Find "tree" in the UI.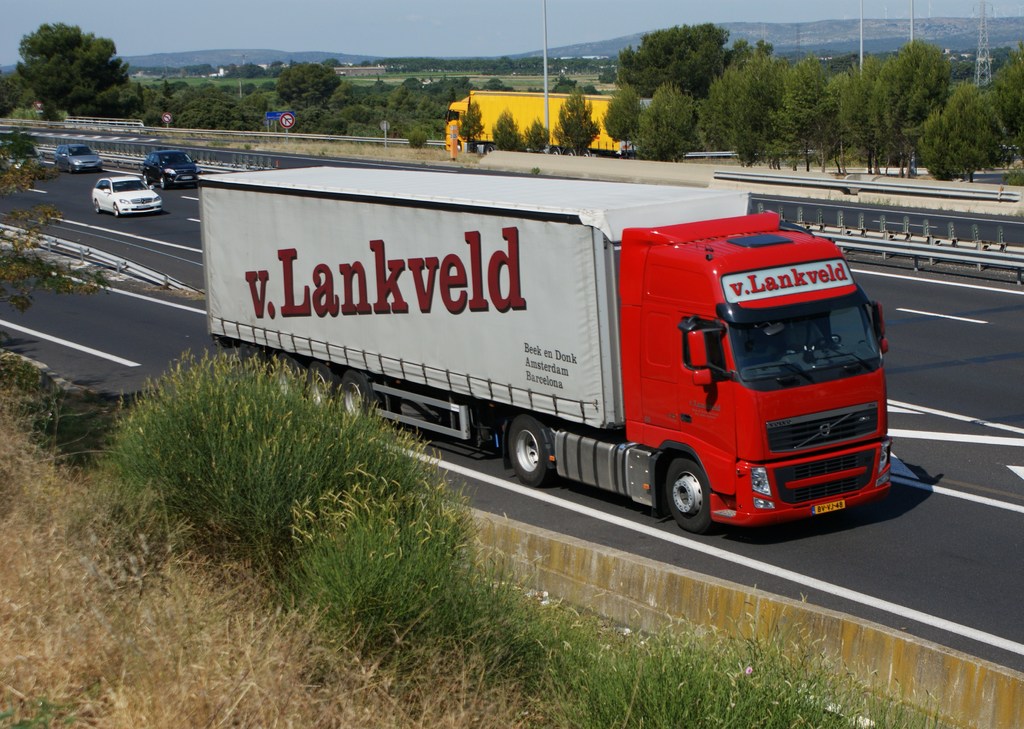
UI element at 983:43:1023:135.
